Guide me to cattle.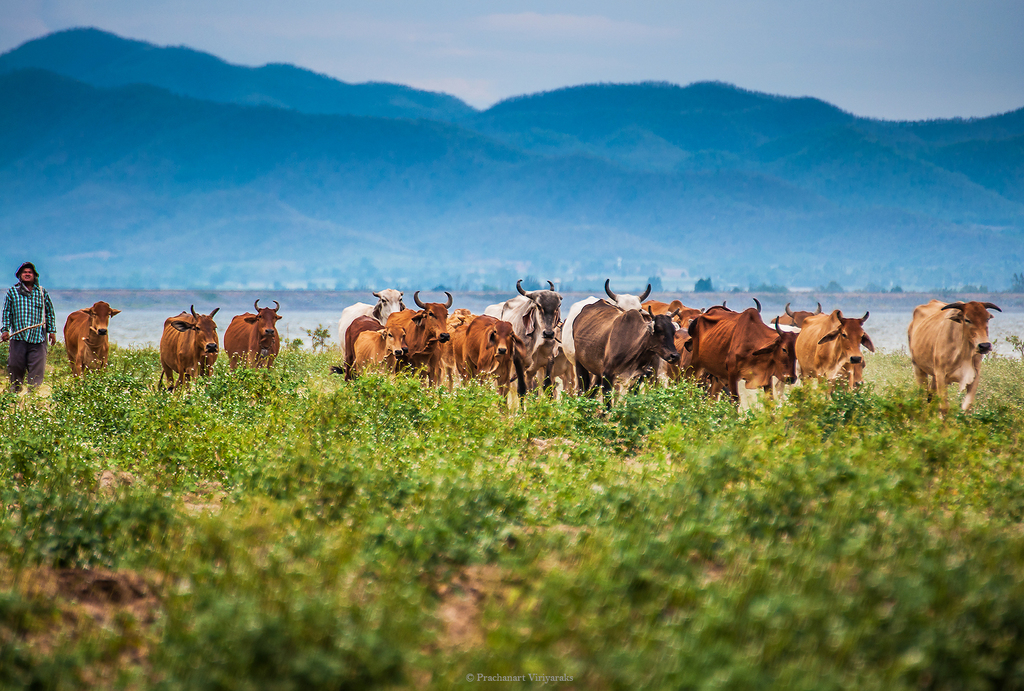
Guidance: left=688, top=305, right=799, bottom=420.
